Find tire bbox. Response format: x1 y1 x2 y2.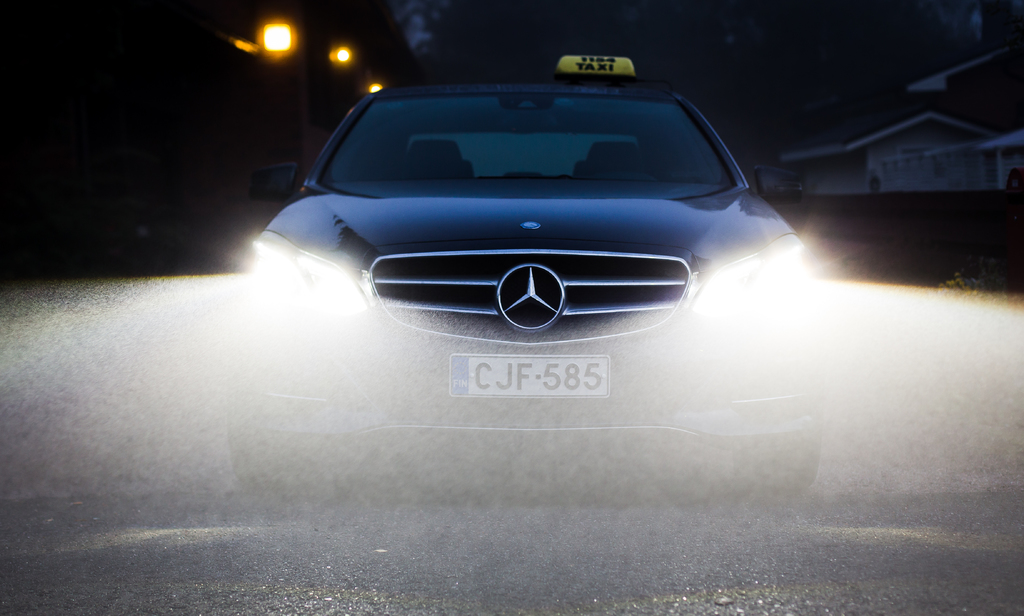
227 391 339 515.
